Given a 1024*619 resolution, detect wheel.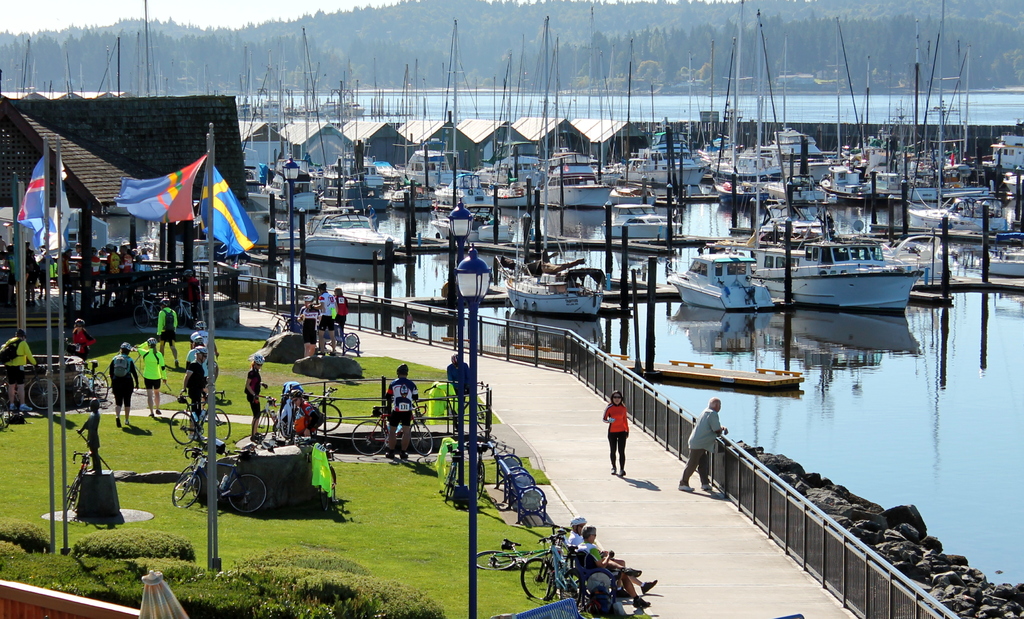
box=[228, 472, 268, 515].
